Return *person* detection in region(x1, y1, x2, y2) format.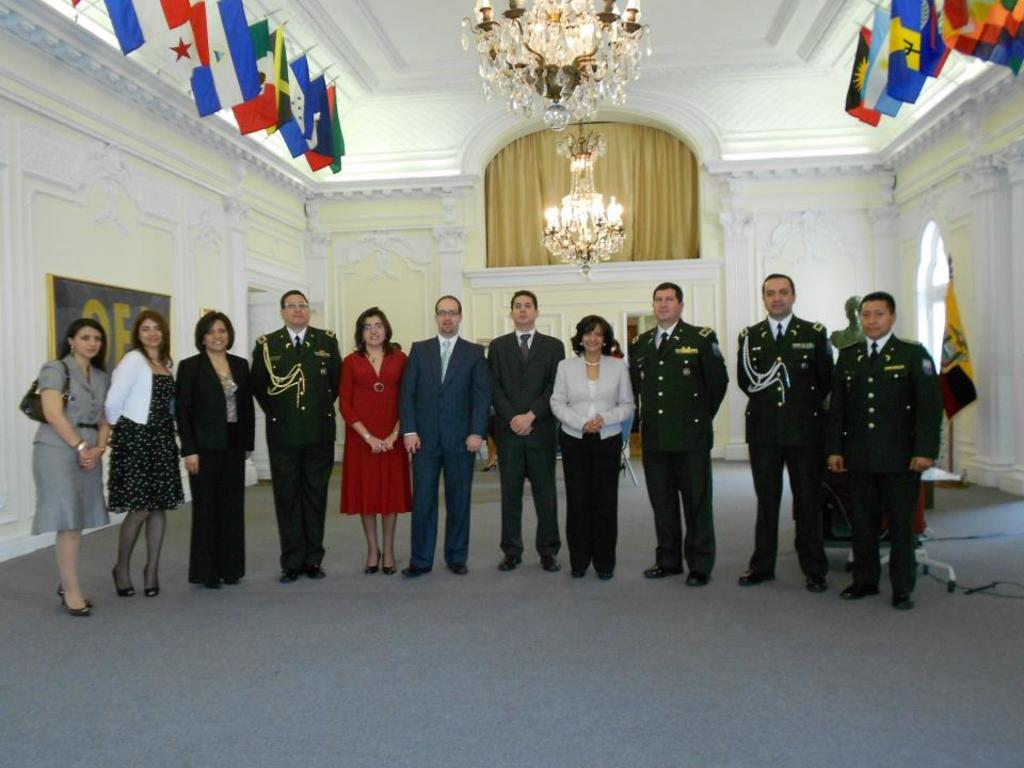
region(391, 293, 490, 579).
